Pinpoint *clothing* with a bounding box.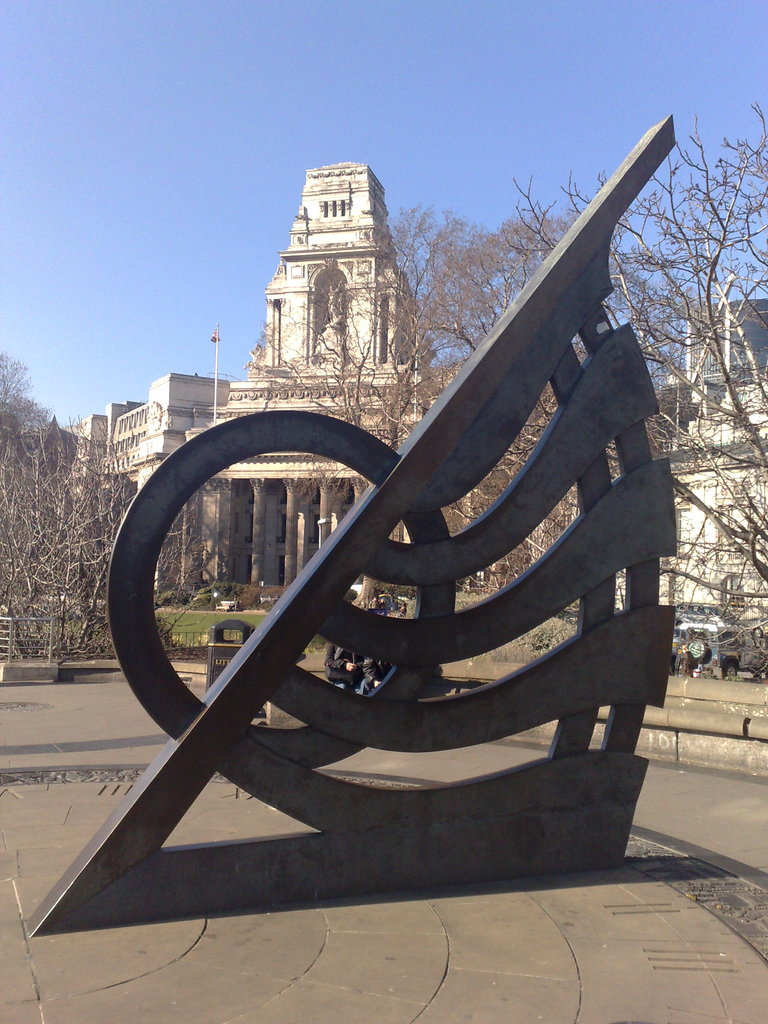
region(327, 641, 355, 695).
